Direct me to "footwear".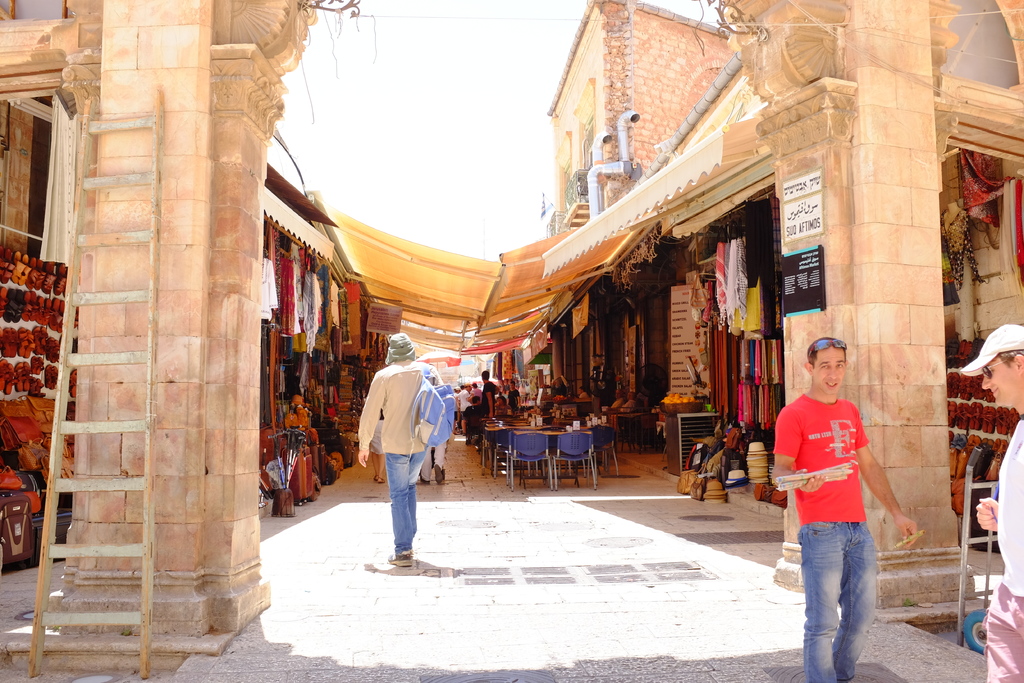
Direction: <region>416, 476, 430, 483</region>.
